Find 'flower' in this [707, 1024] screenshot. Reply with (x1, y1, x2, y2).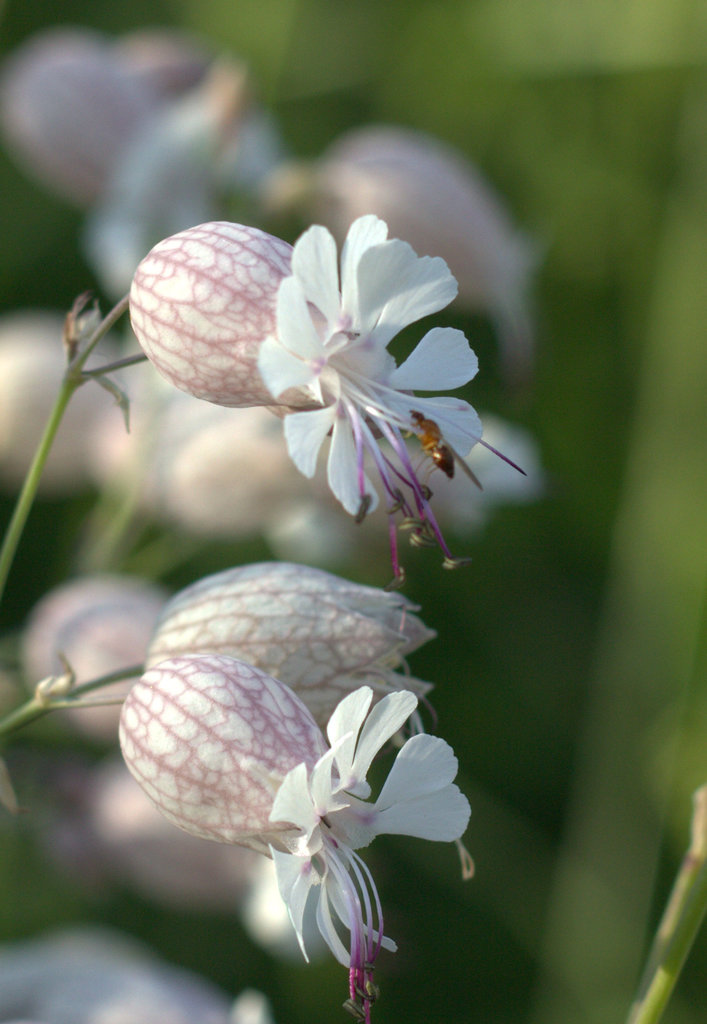
(112, 189, 542, 590).
